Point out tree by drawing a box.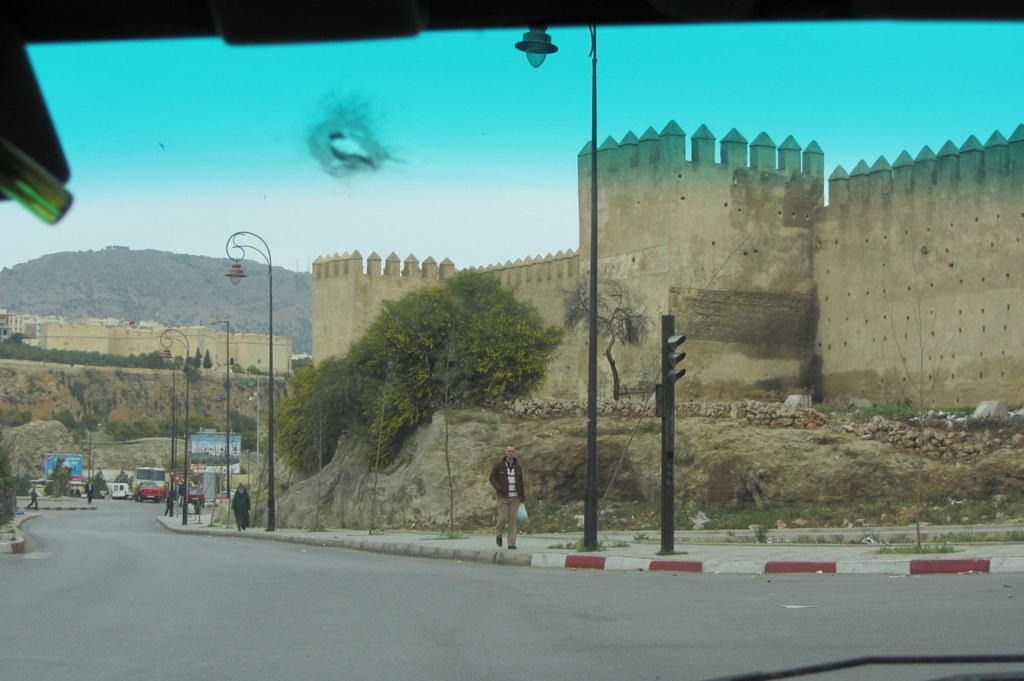
locate(275, 250, 567, 489).
